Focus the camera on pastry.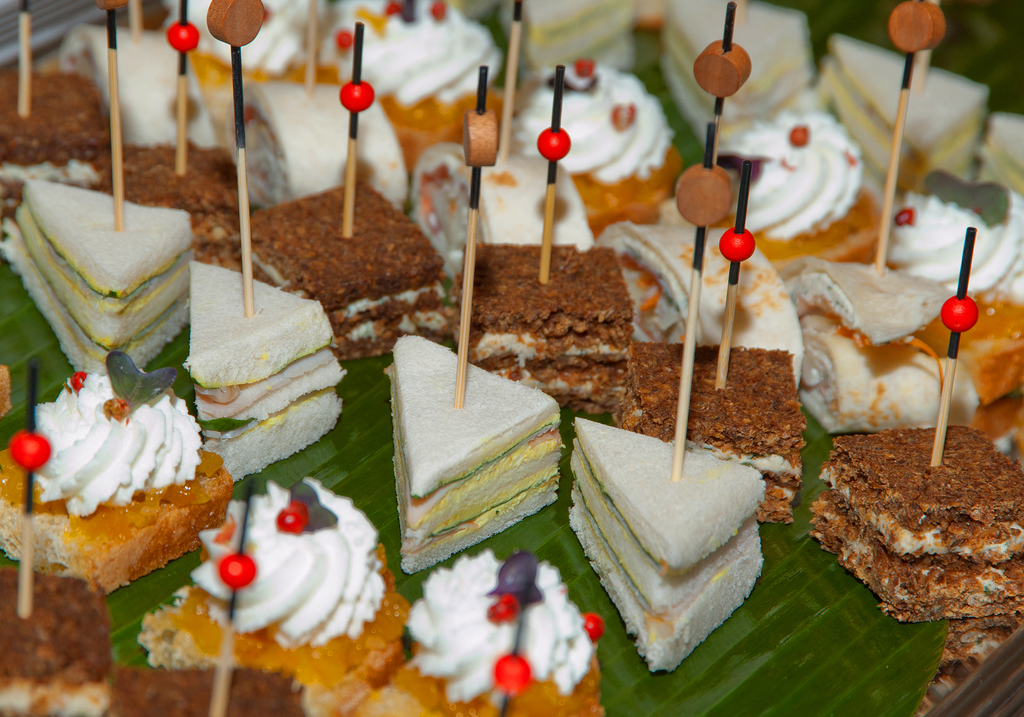
Focus region: locate(338, 0, 515, 218).
